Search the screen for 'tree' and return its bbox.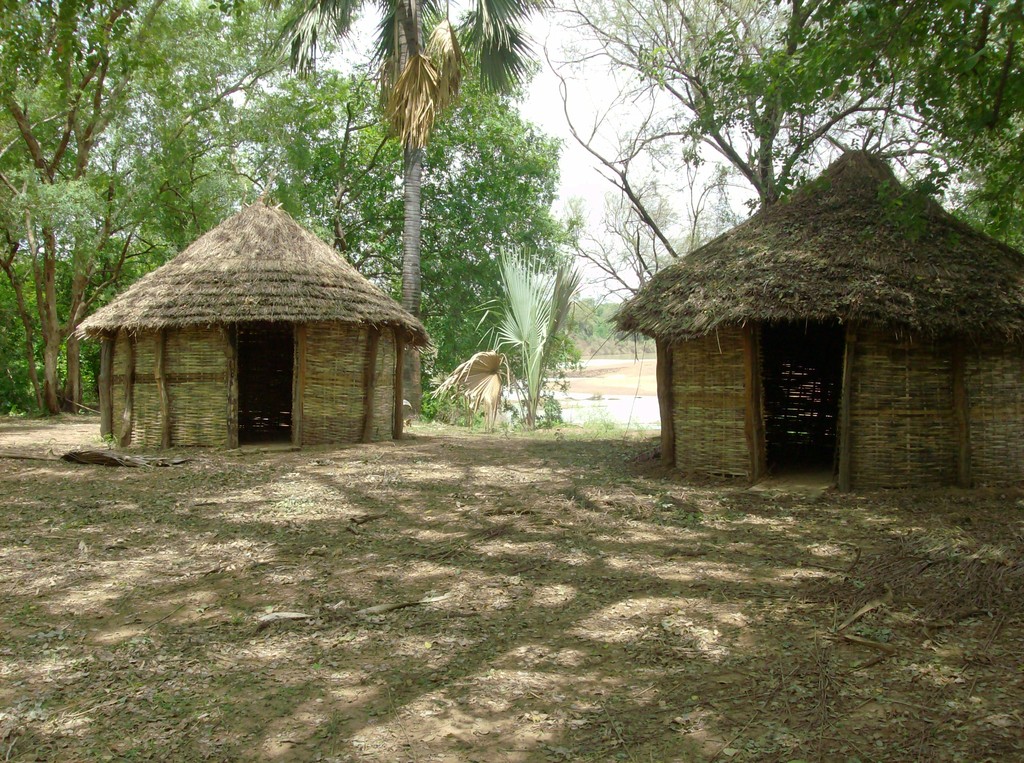
Found: select_region(380, 49, 578, 396).
